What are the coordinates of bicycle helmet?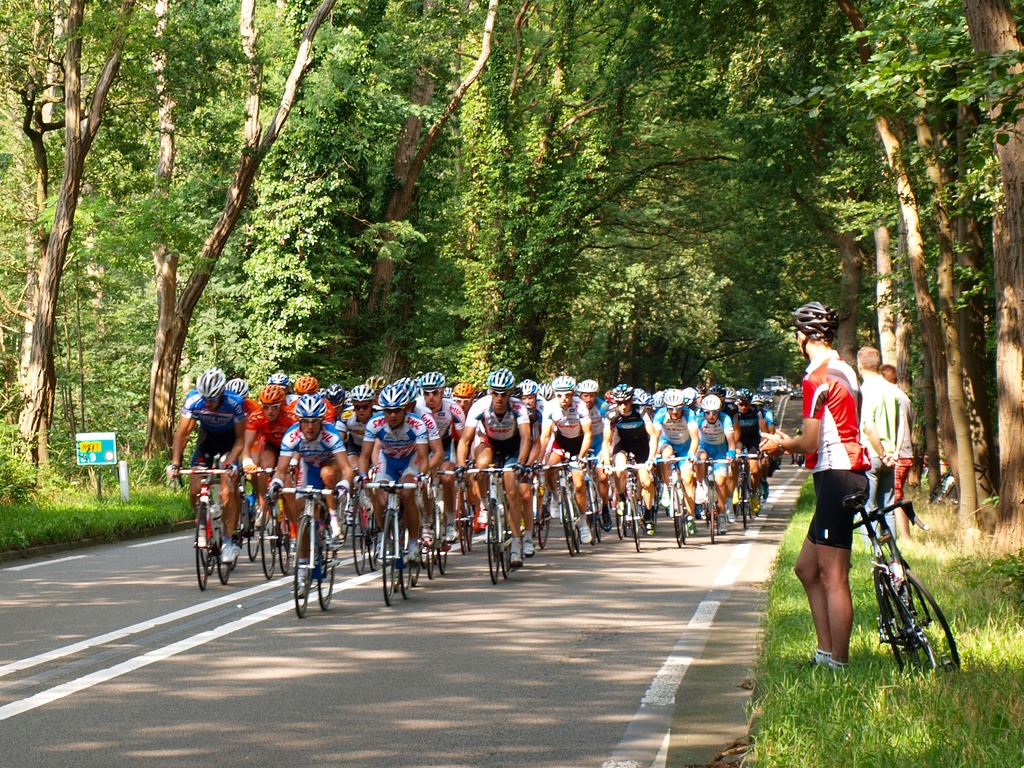
790,304,837,345.
